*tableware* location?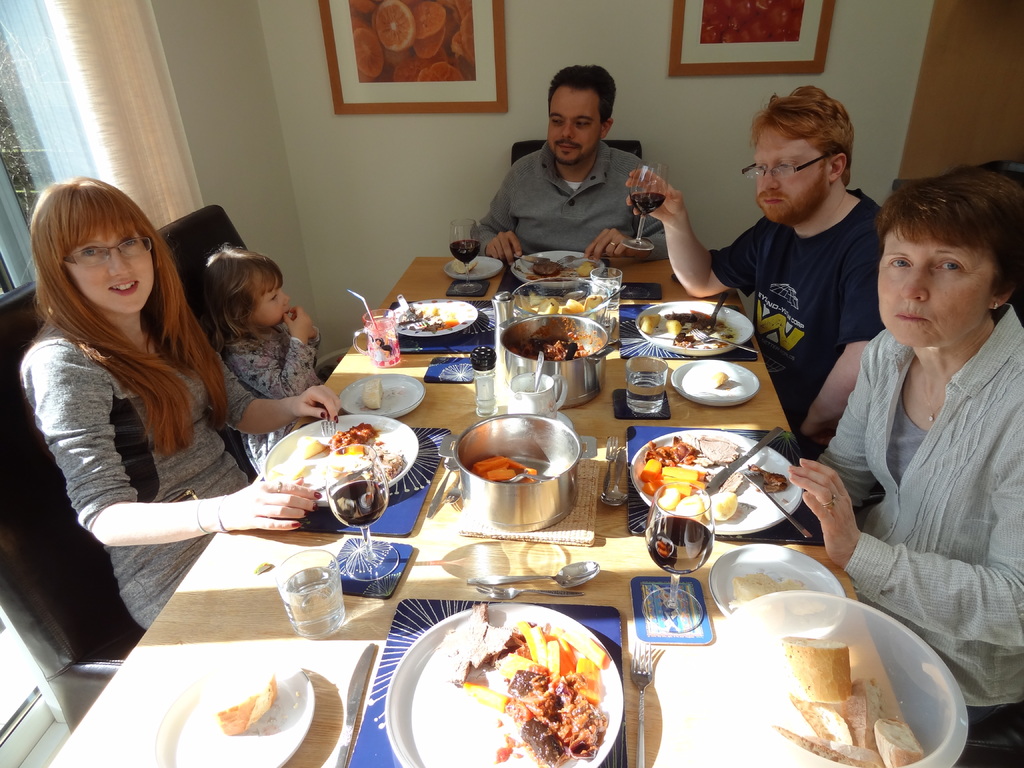
bbox=[532, 353, 545, 392]
